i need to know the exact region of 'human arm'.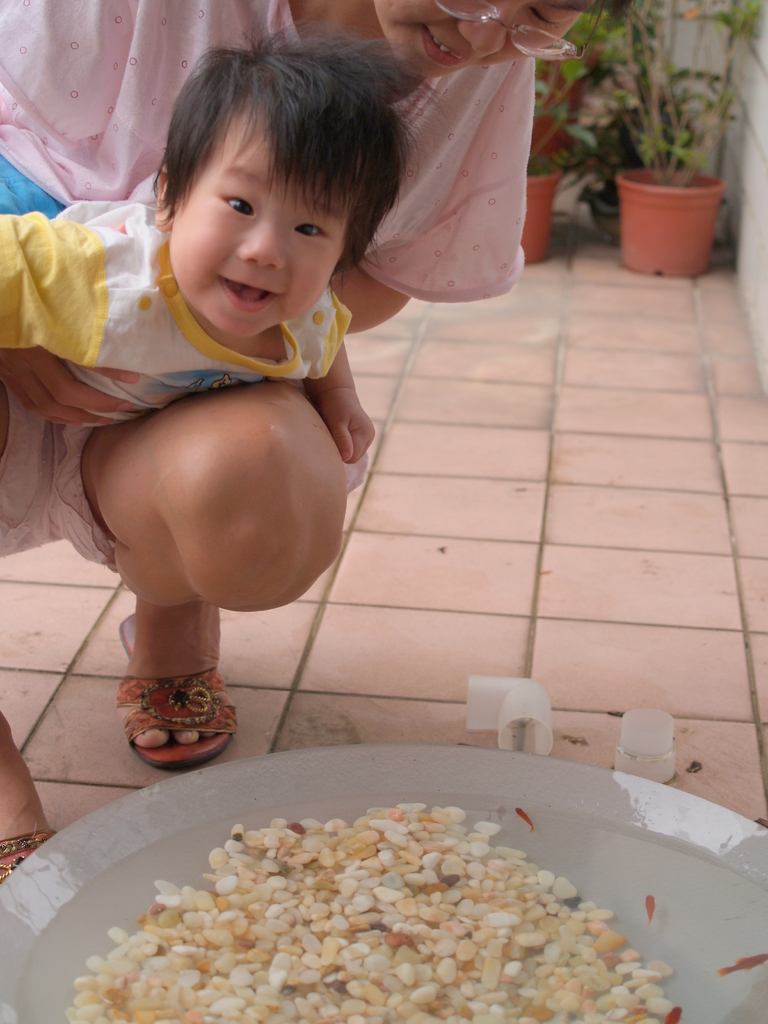
Region: 304/342/376/475.
